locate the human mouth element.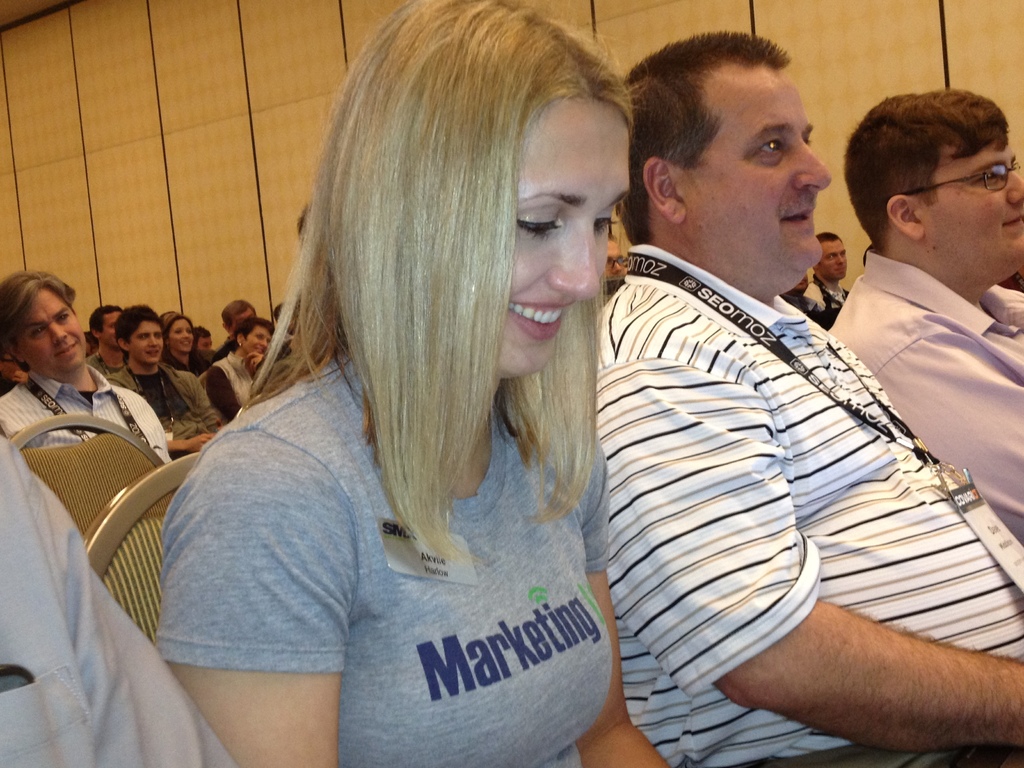
Element bbox: crop(147, 352, 161, 359).
